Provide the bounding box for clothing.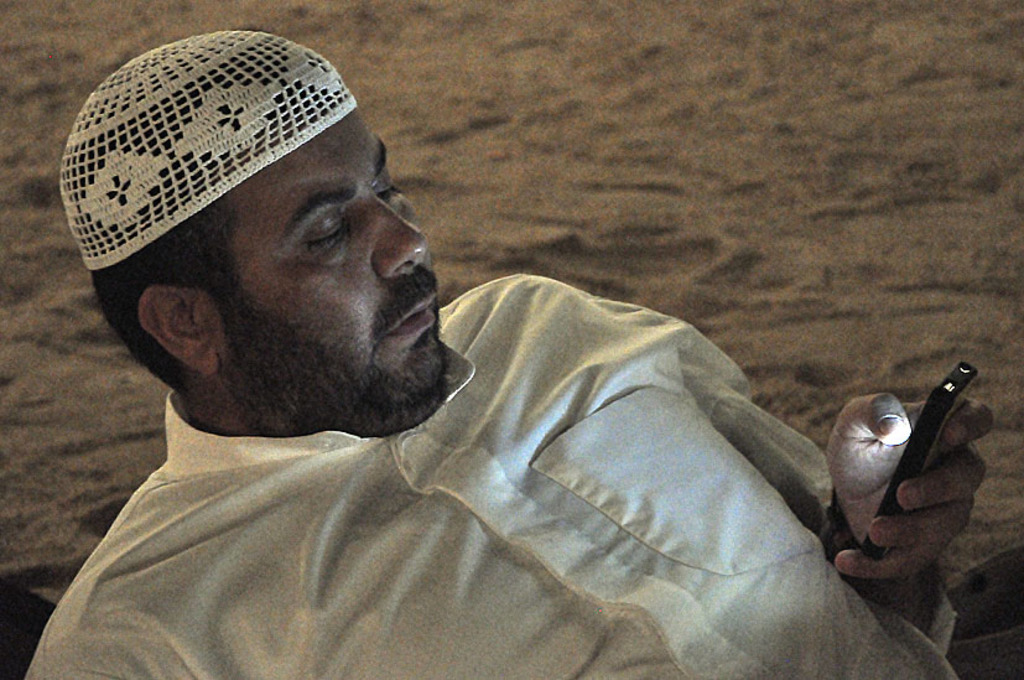
{"x1": 16, "y1": 266, "x2": 967, "y2": 679}.
